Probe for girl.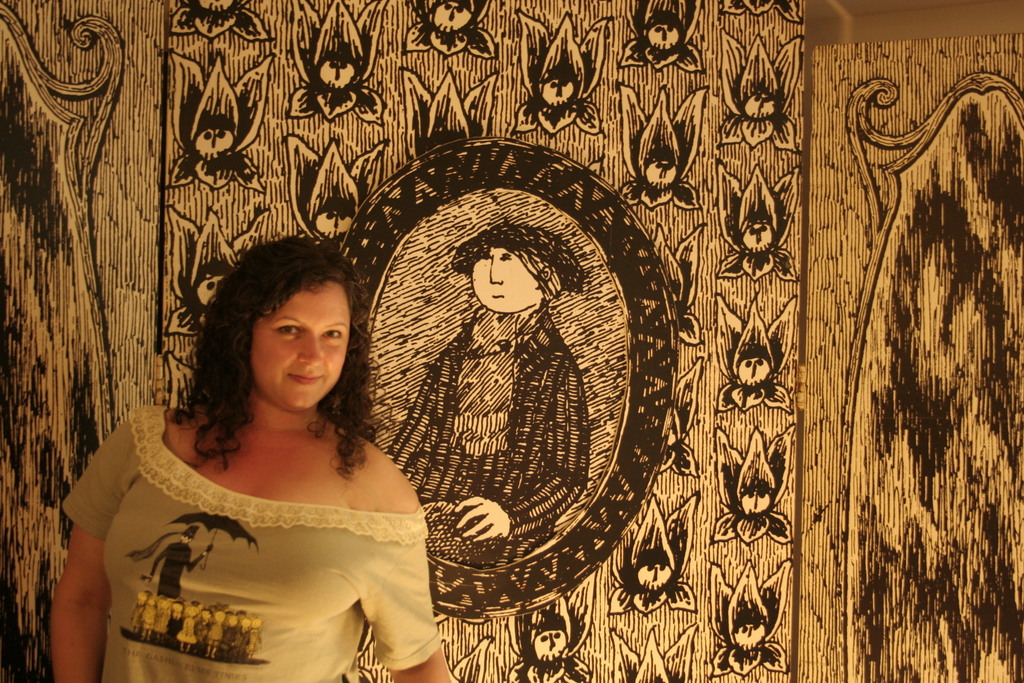
Probe result: 53,240,447,682.
